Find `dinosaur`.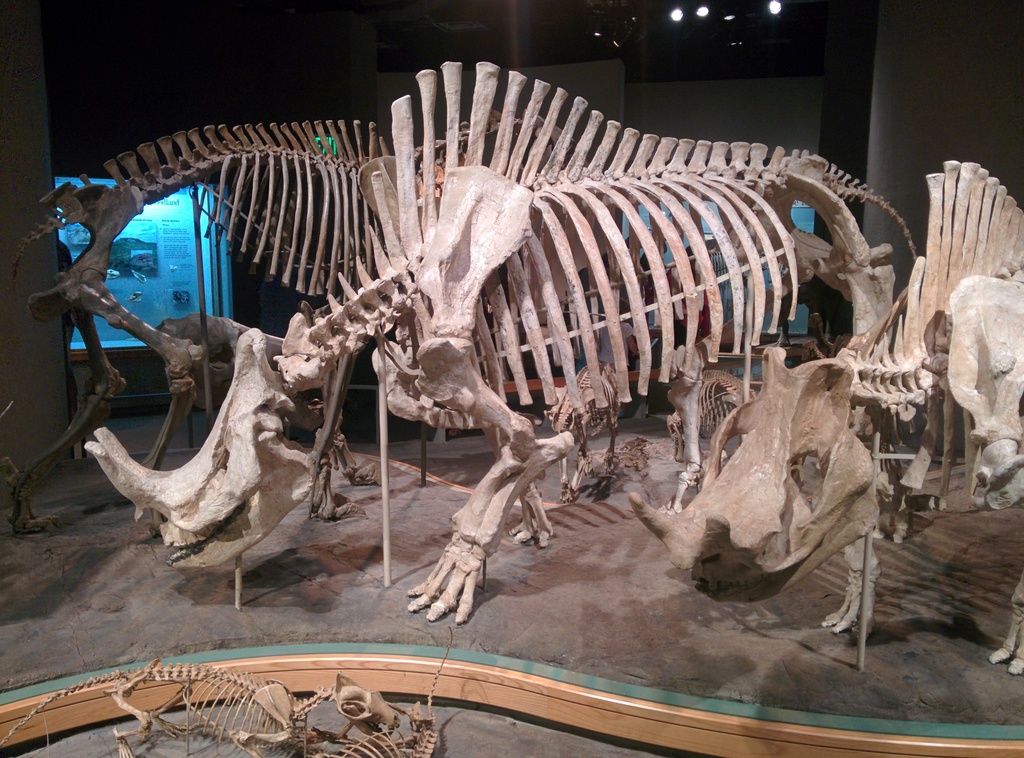
box(2, 115, 622, 542).
